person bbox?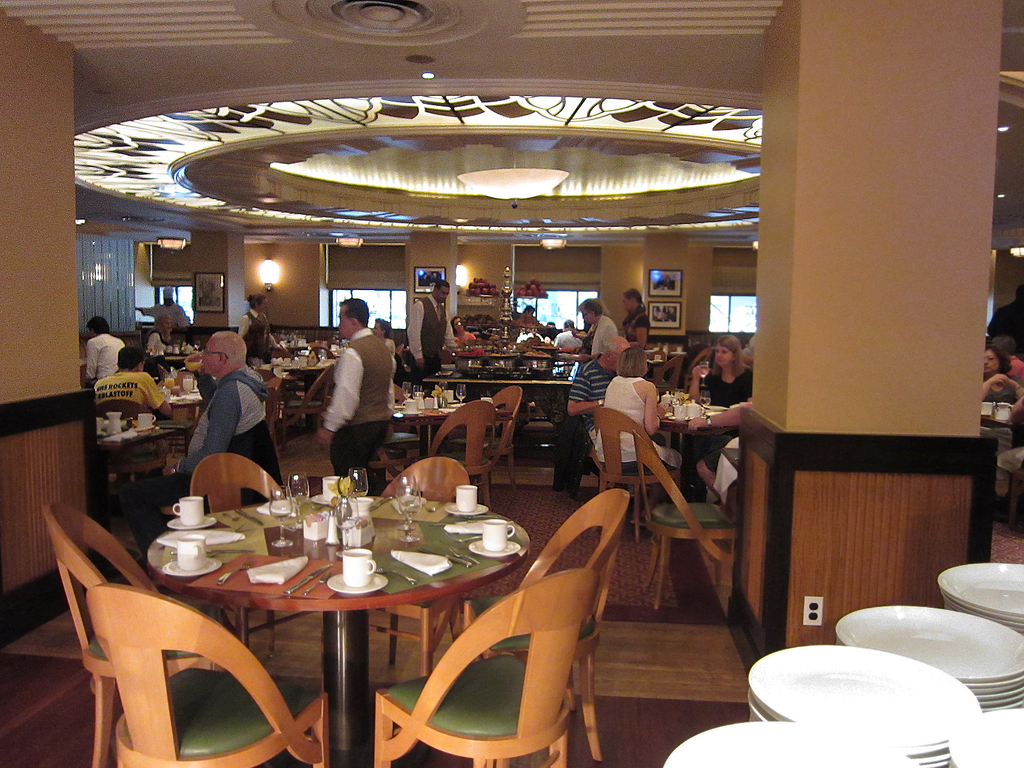
box(567, 332, 626, 432)
